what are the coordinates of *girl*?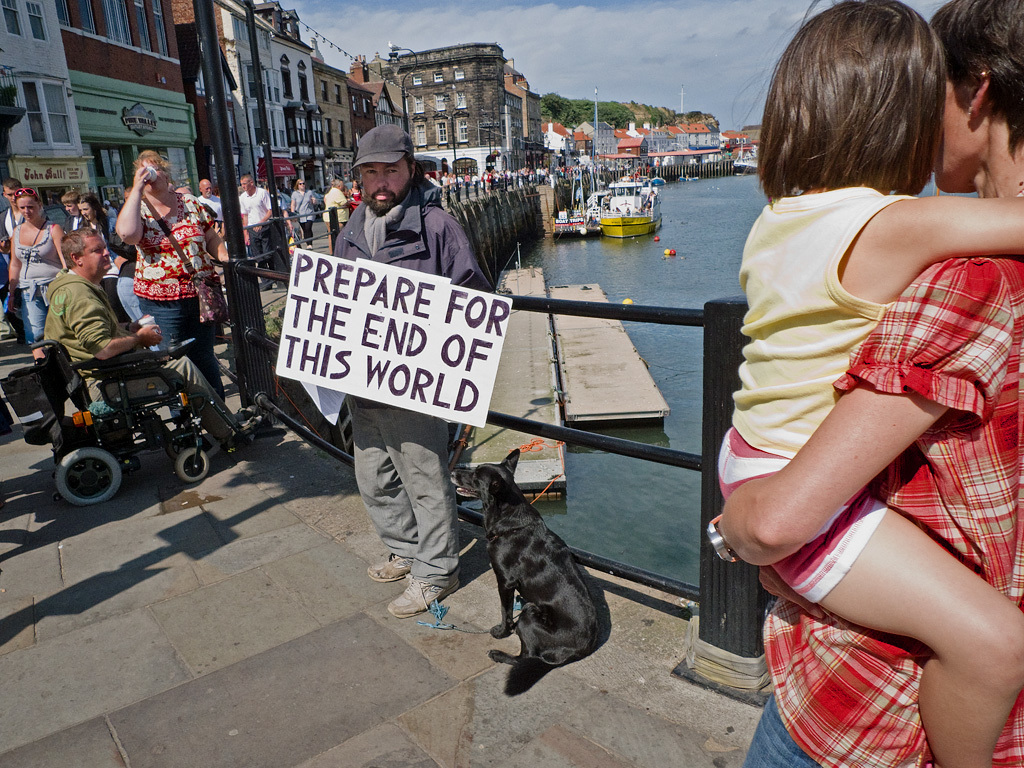
x1=717 y1=0 x2=1023 y2=767.
